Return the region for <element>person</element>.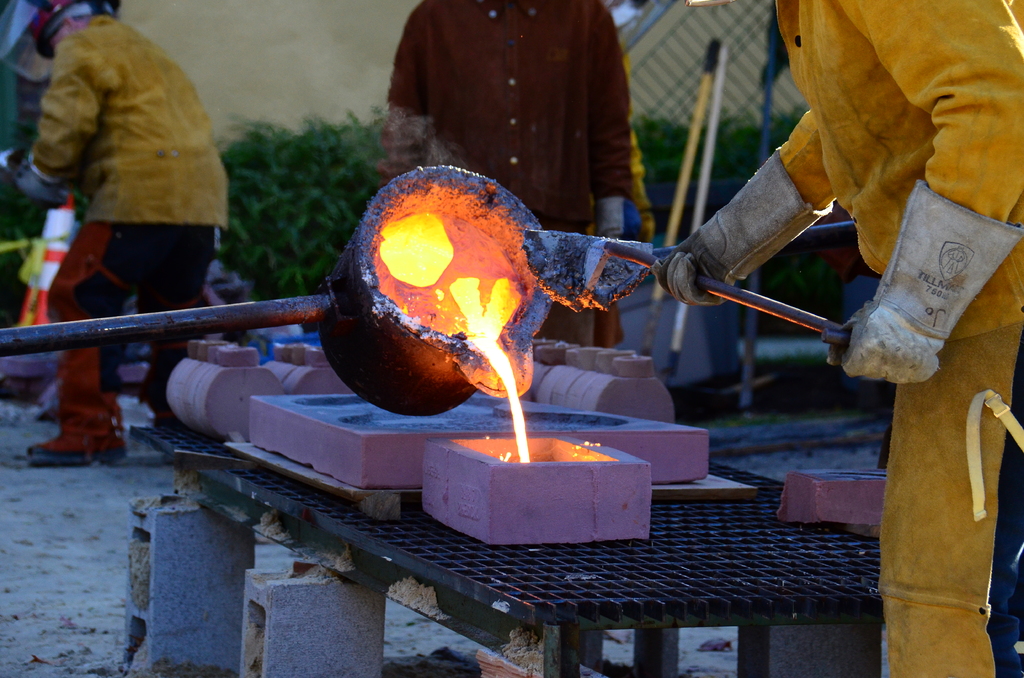
[636,0,1023,677].
